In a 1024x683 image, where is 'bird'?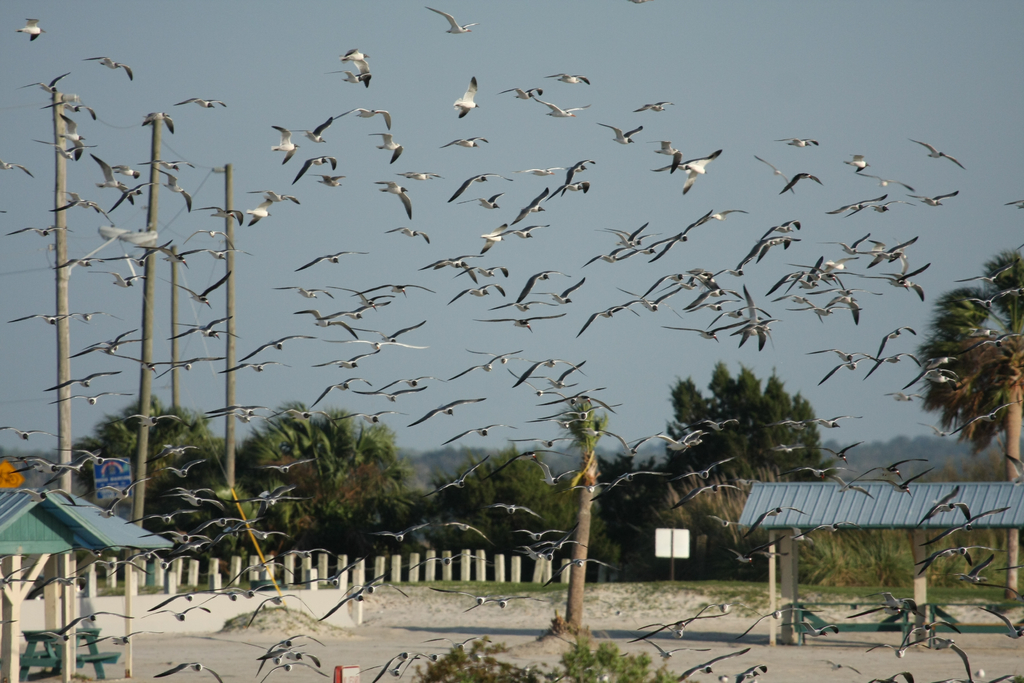
<region>84, 53, 139, 84</region>.
